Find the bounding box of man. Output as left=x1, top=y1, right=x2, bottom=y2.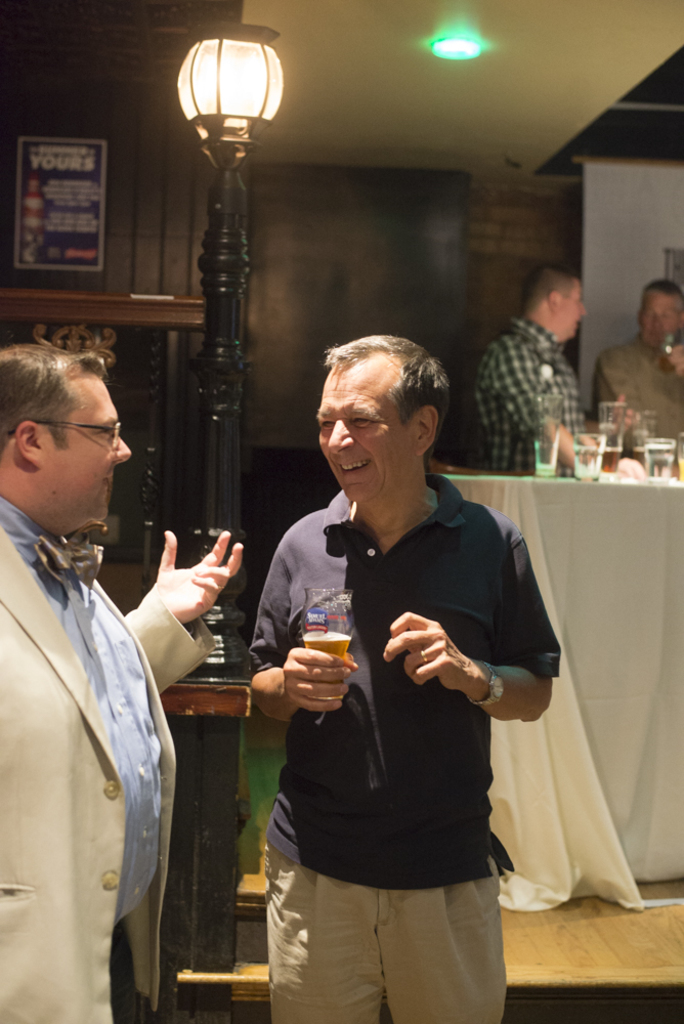
left=0, top=333, right=244, bottom=1021.
